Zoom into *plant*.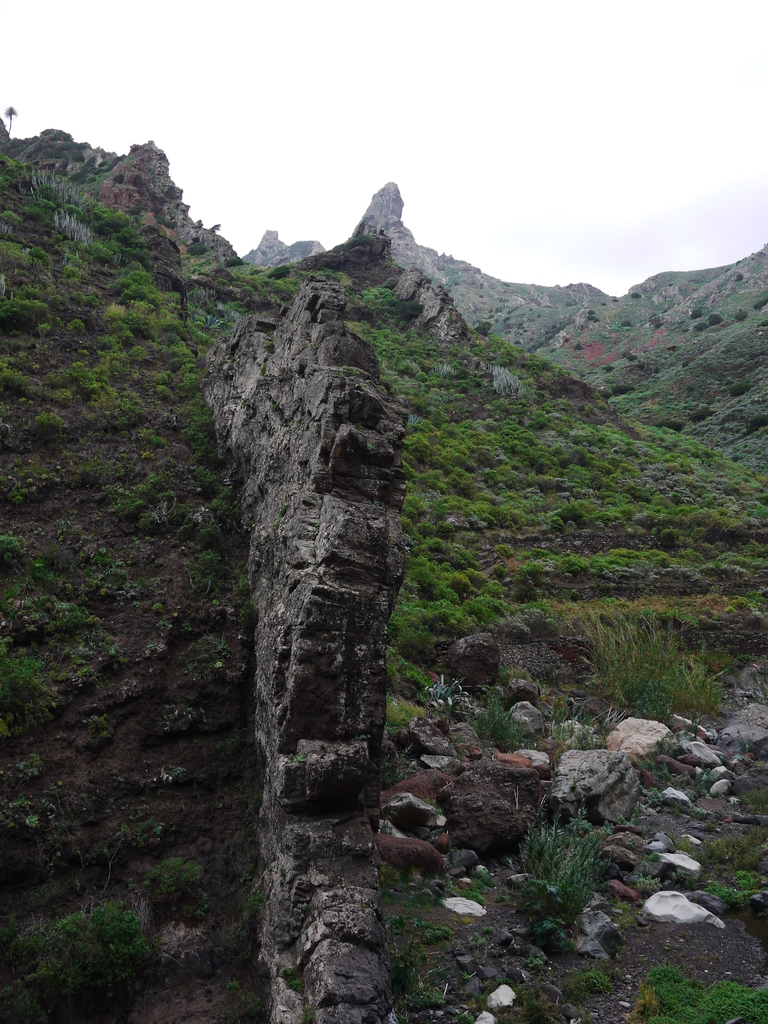
Zoom target: 660,652,758,717.
